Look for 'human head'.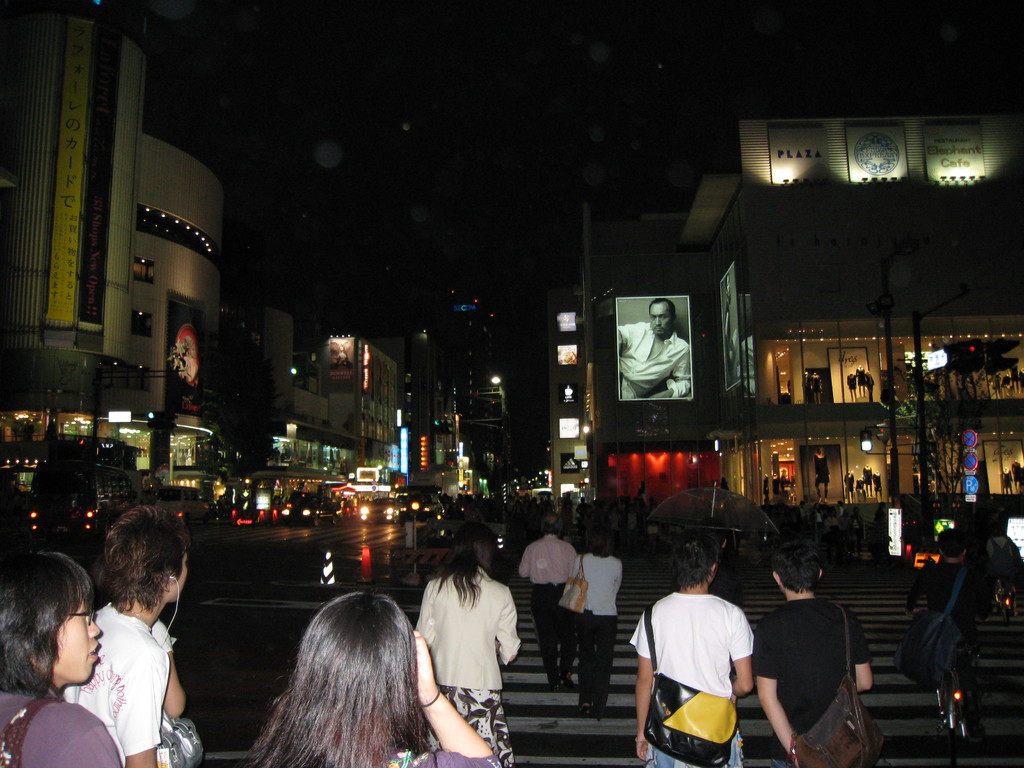
Found: x1=452, y1=521, x2=497, y2=567.
